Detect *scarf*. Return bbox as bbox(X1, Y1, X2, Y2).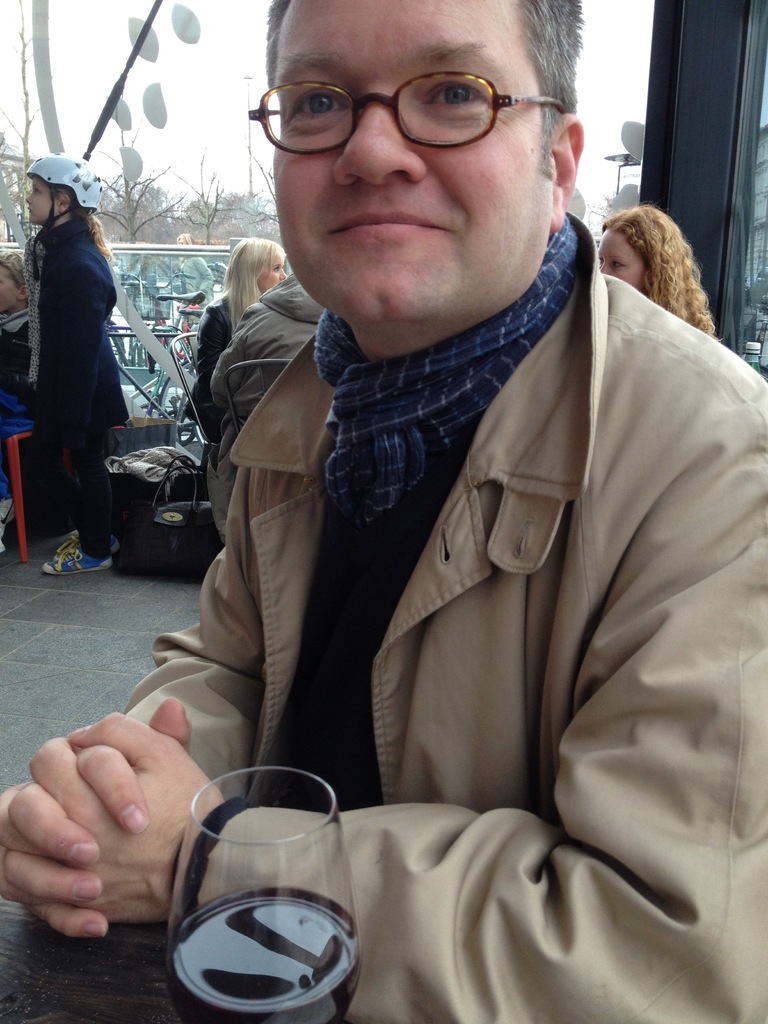
bbox(309, 205, 580, 534).
